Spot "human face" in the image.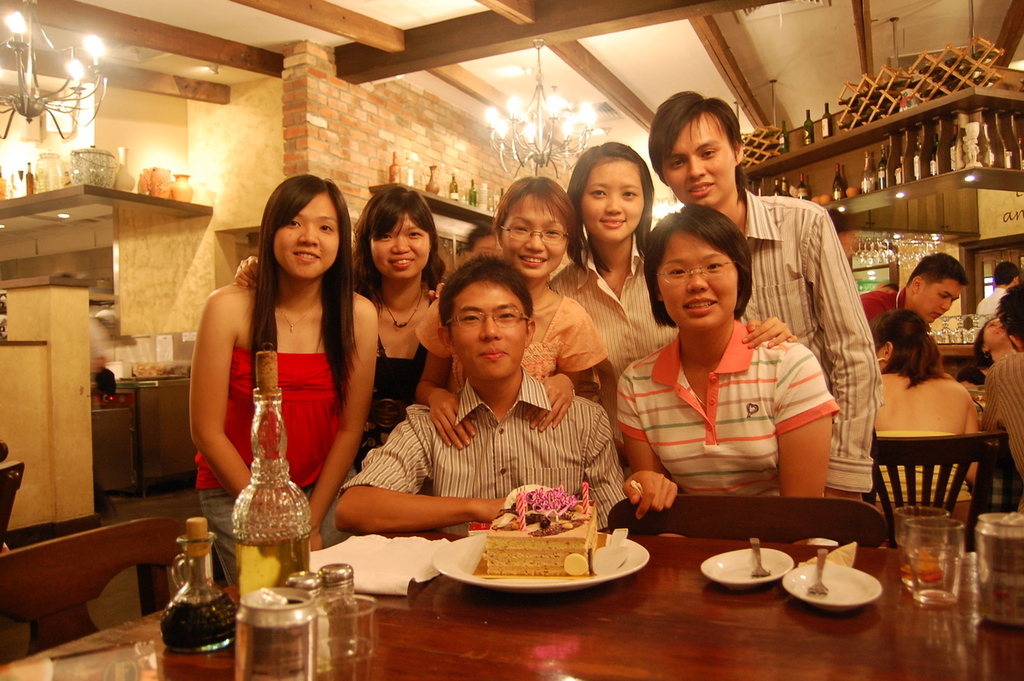
"human face" found at l=874, t=336, r=893, b=369.
